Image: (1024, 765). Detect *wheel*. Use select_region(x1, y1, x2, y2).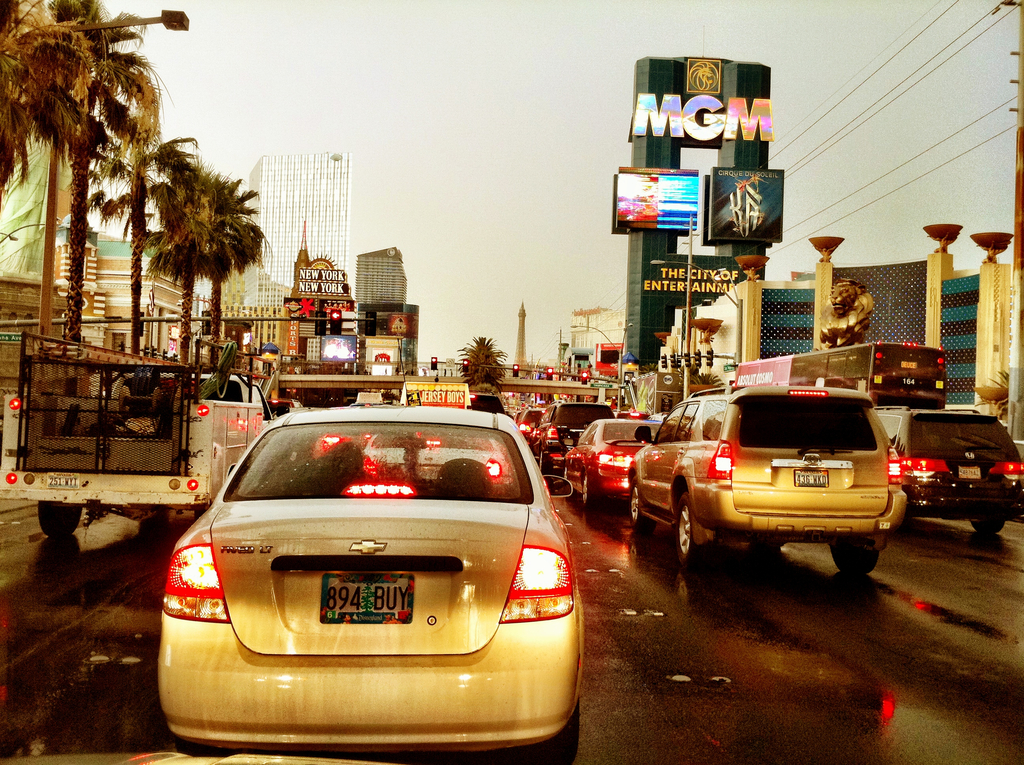
select_region(580, 469, 611, 508).
